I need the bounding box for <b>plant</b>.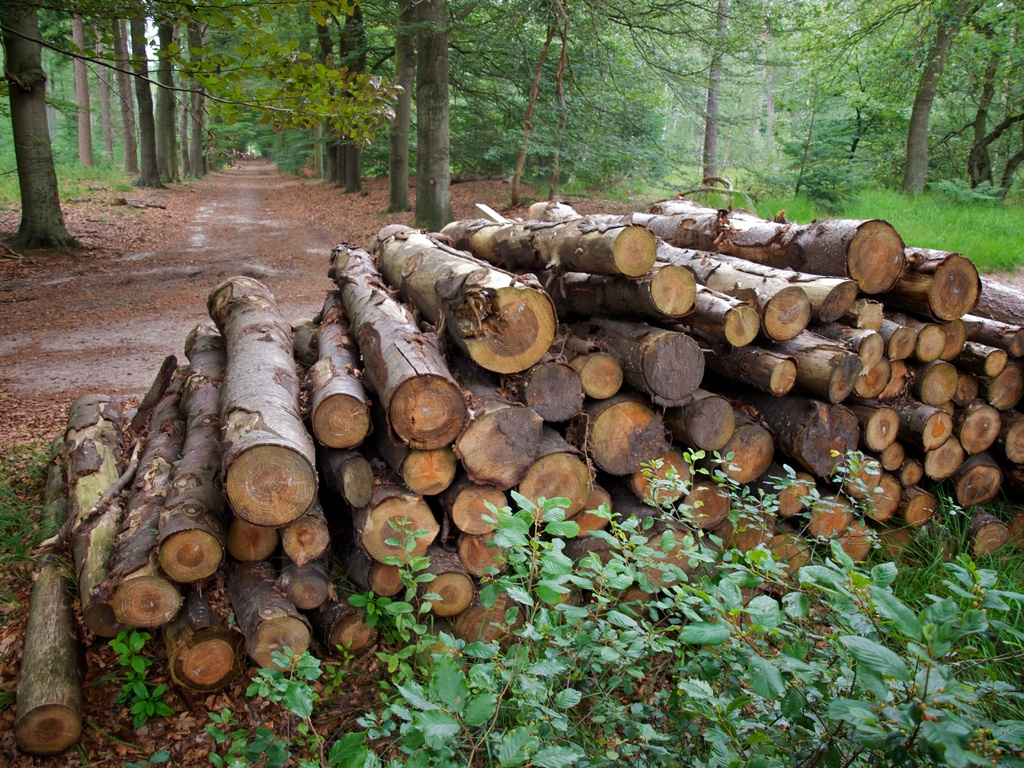
Here it is: (378,207,391,222).
